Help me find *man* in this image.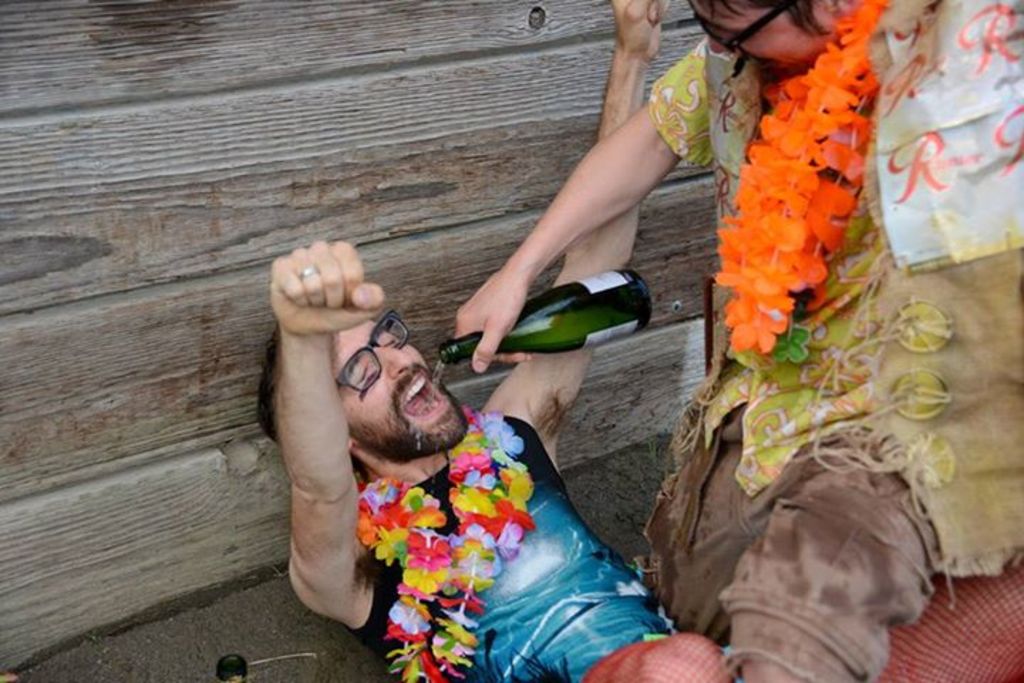
Found it: box=[454, 0, 1023, 680].
